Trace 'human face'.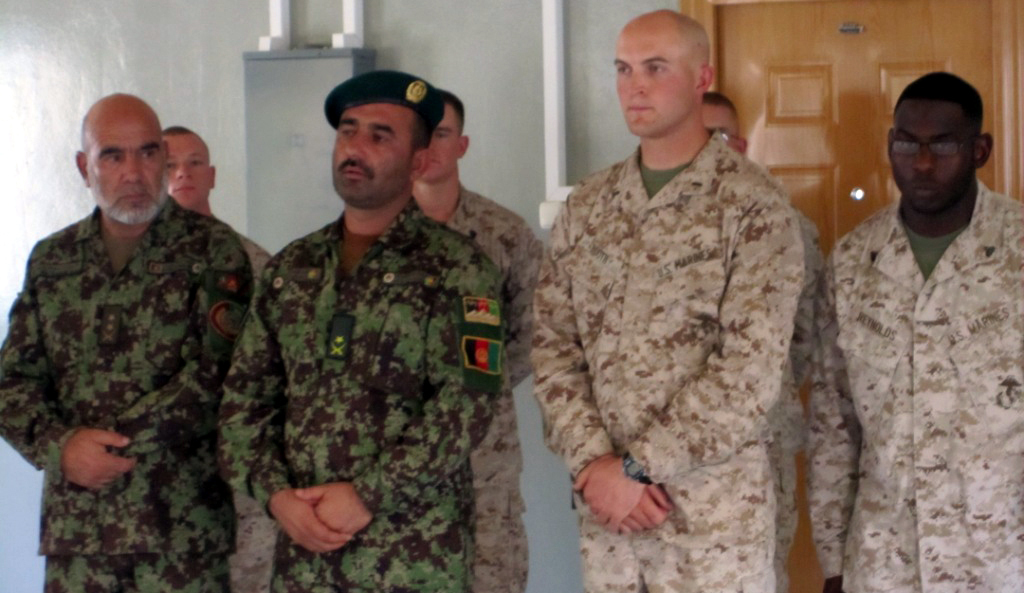
Traced to Rect(332, 104, 413, 202).
